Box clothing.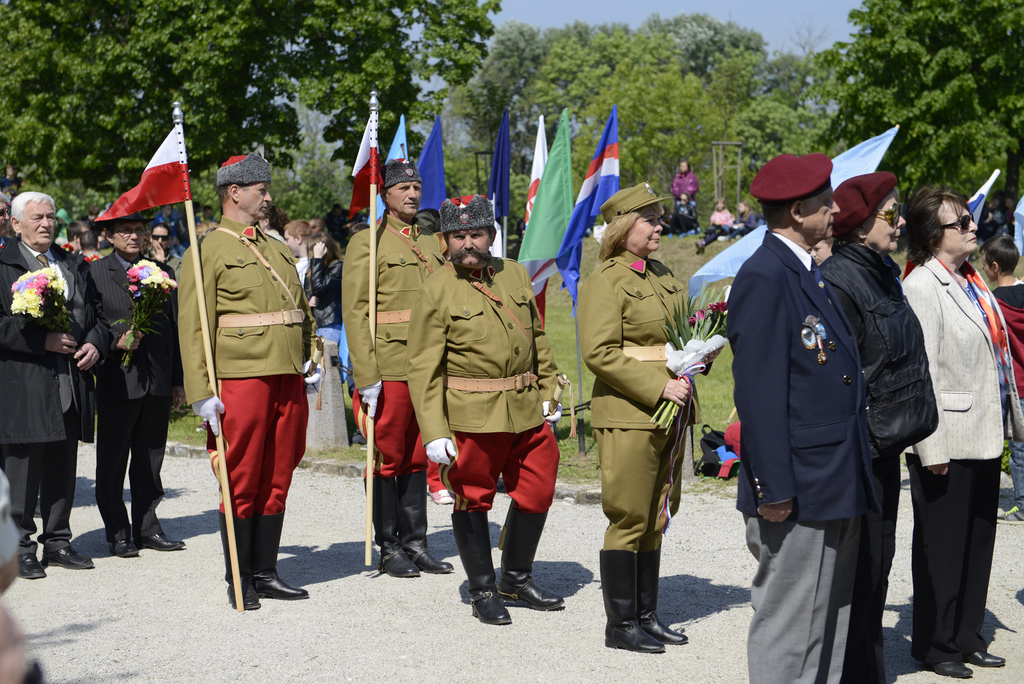
pyautogui.locateOnScreen(84, 242, 173, 538).
